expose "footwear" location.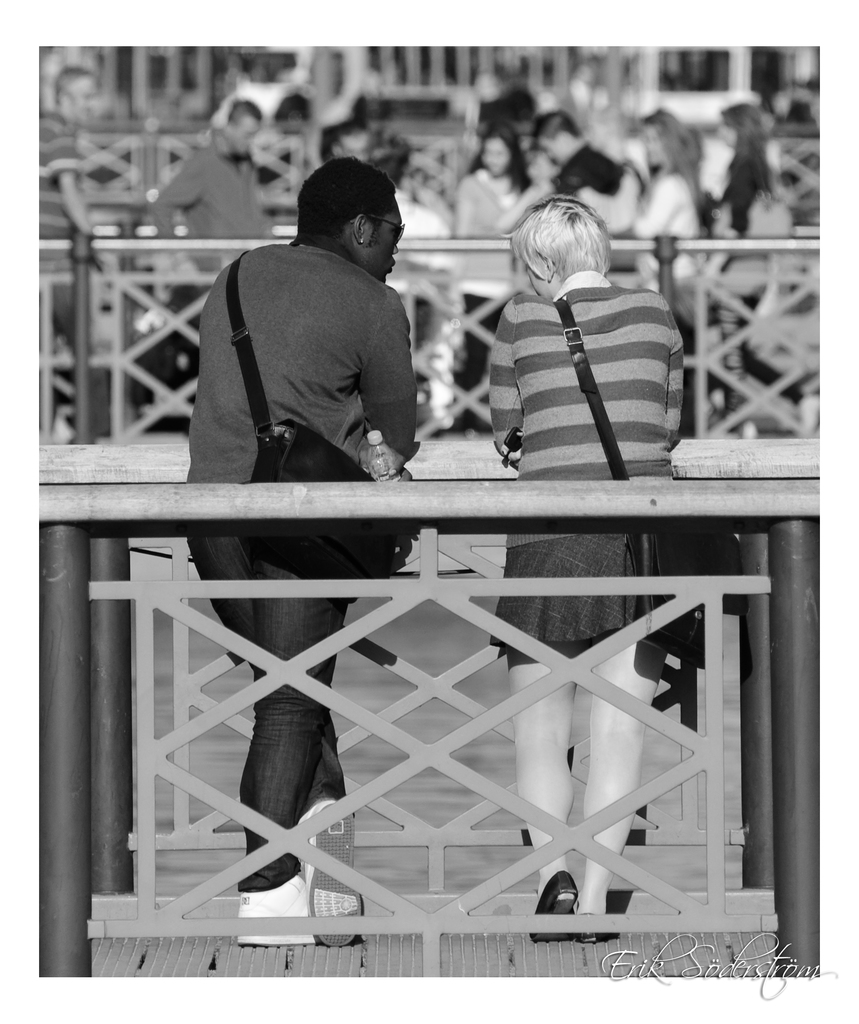
Exposed at (left=237, top=875, right=314, bottom=947).
